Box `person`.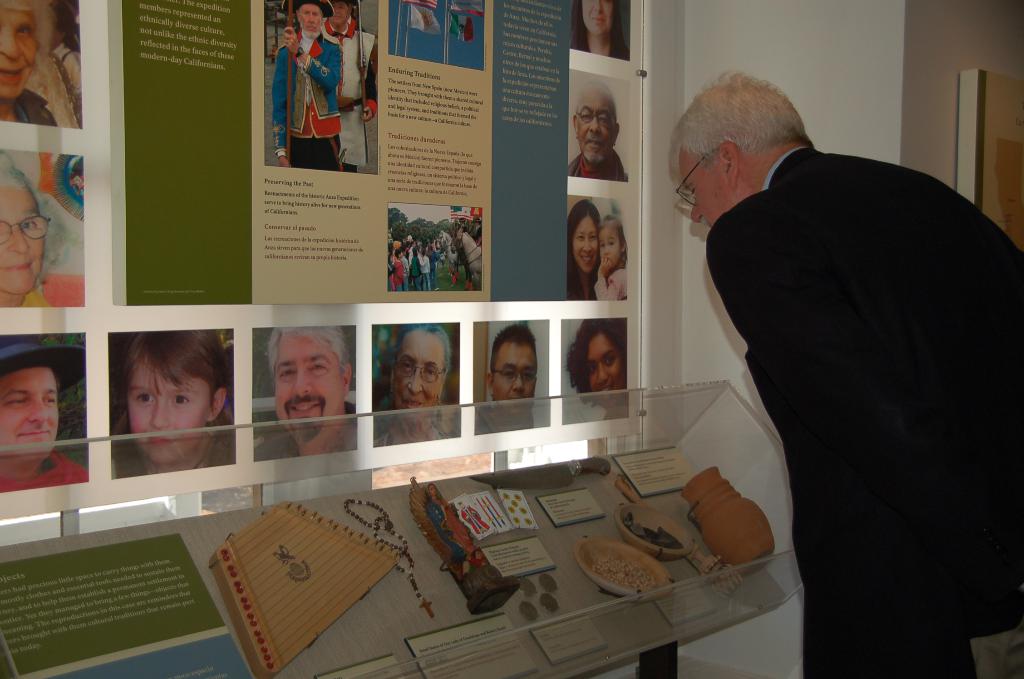
bbox(573, 0, 628, 54).
